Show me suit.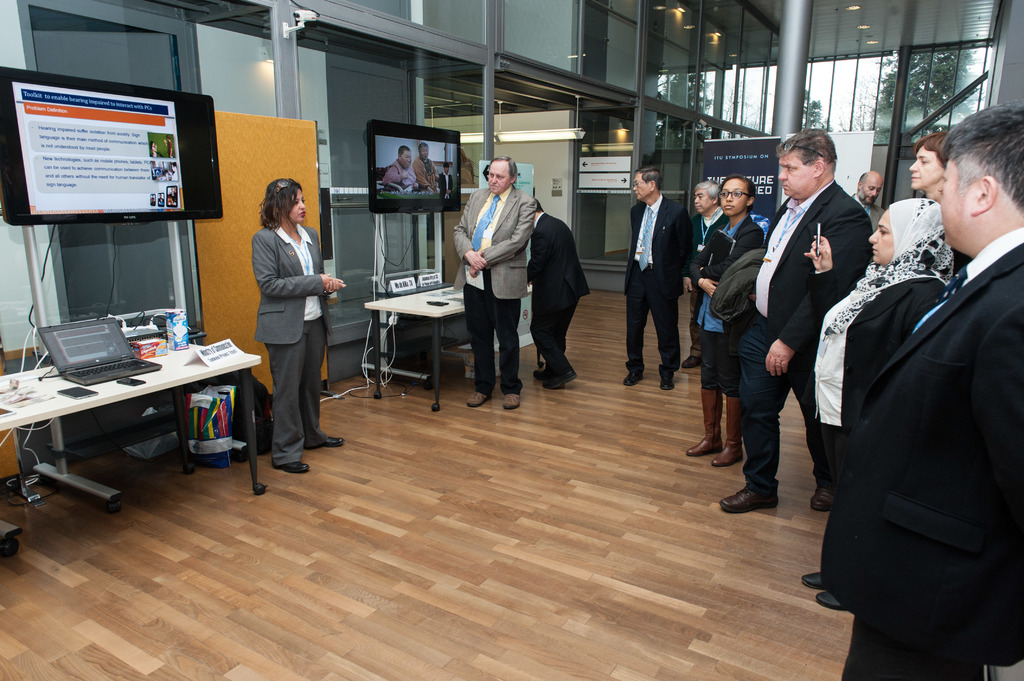
suit is here: {"left": 386, "top": 161, "right": 416, "bottom": 186}.
